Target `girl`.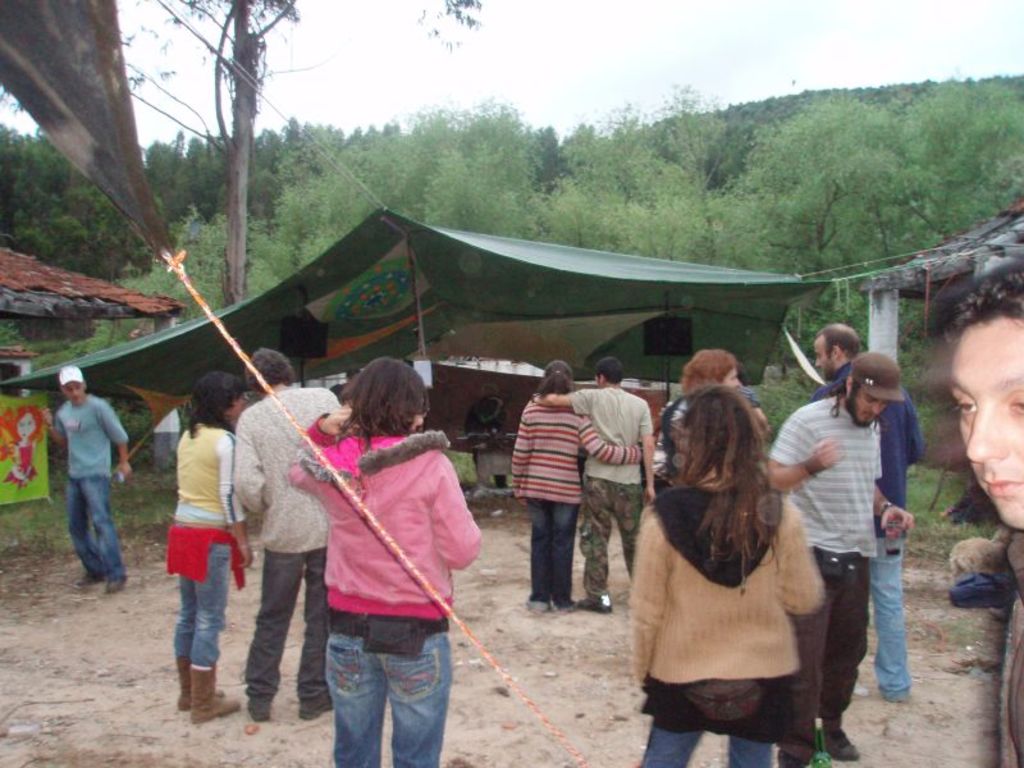
Target region: {"left": 504, "top": 357, "right": 646, "bottom": 614}.
